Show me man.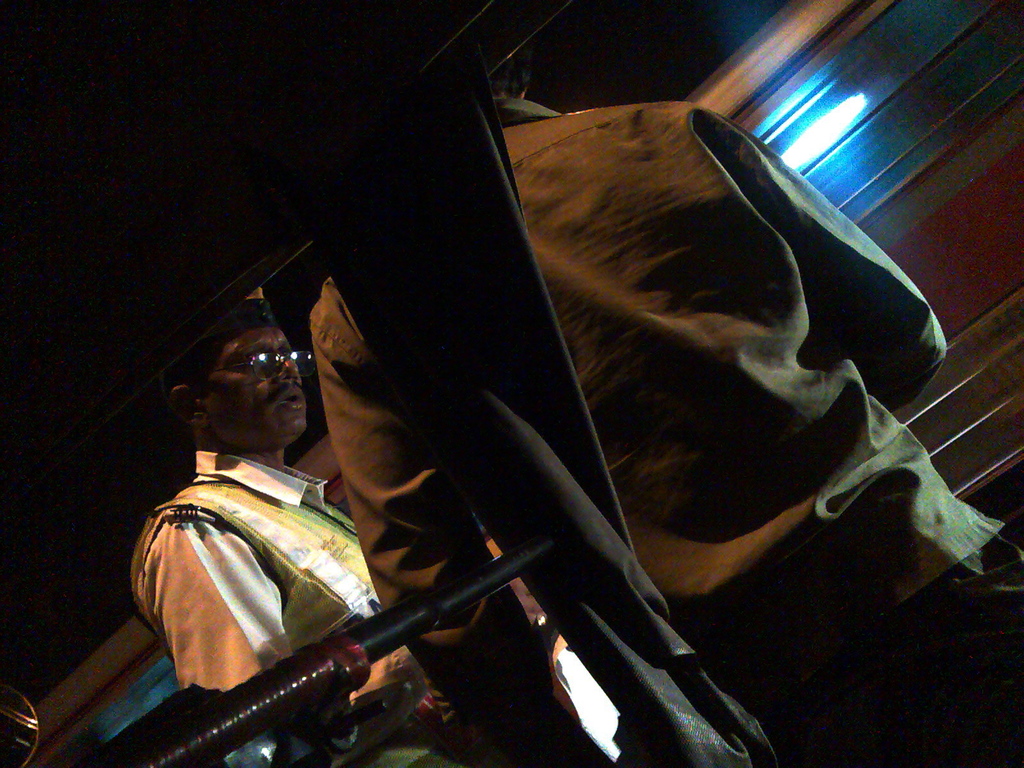
man is here: {"x1": 127, "y1": 312, "x2": 469, "y2": 766}.
